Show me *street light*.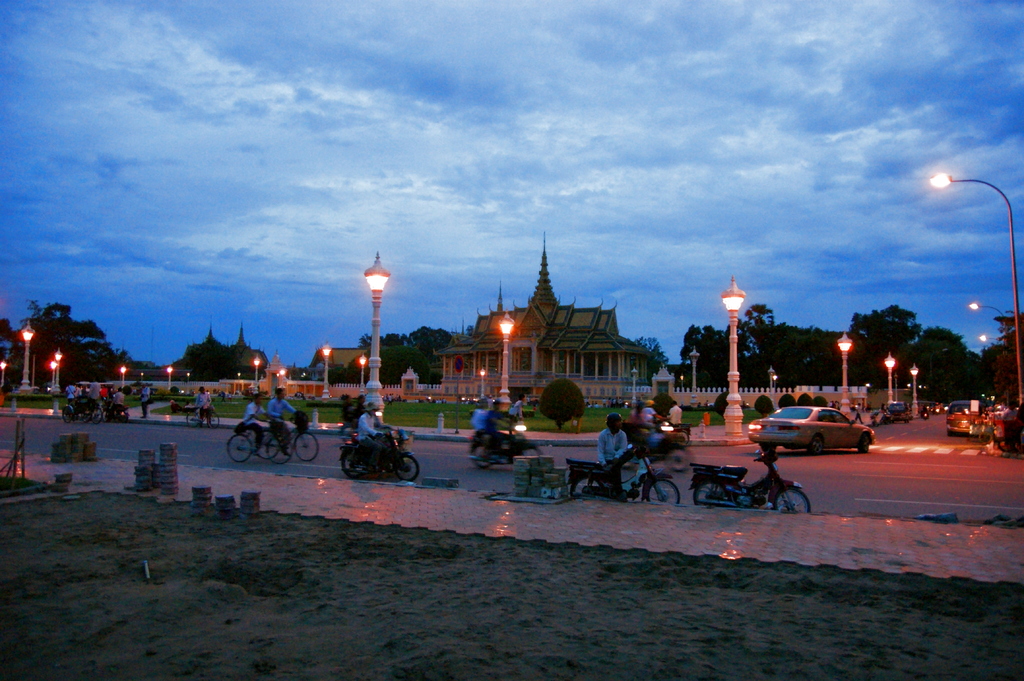
*street light* is here: rect(689, 346, 700, 411).
